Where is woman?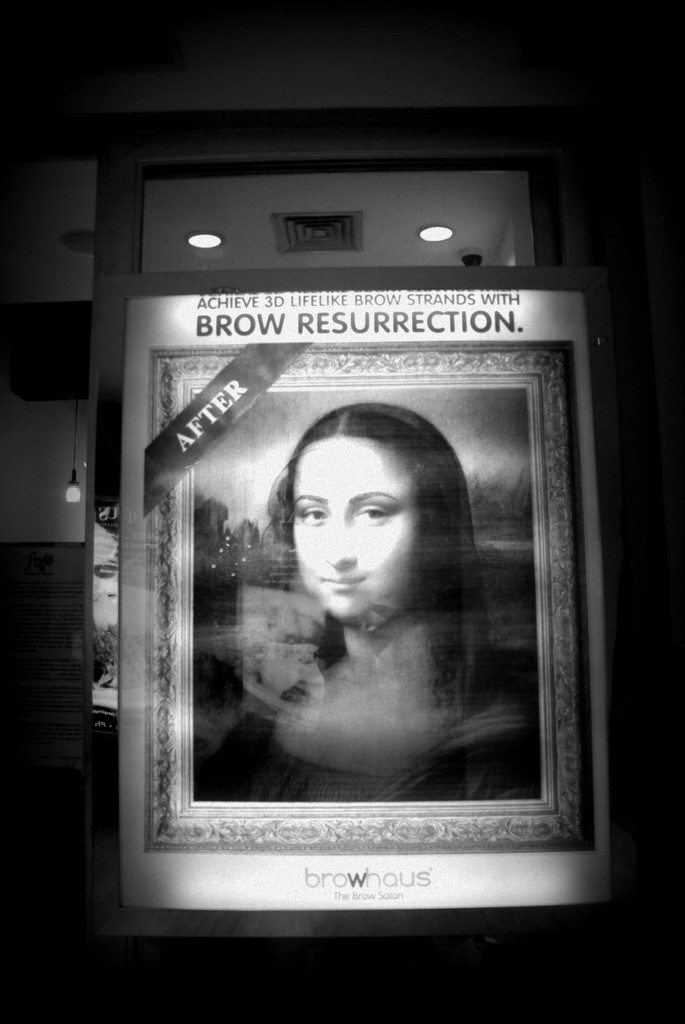
box=[192, 388, 537, 825].
